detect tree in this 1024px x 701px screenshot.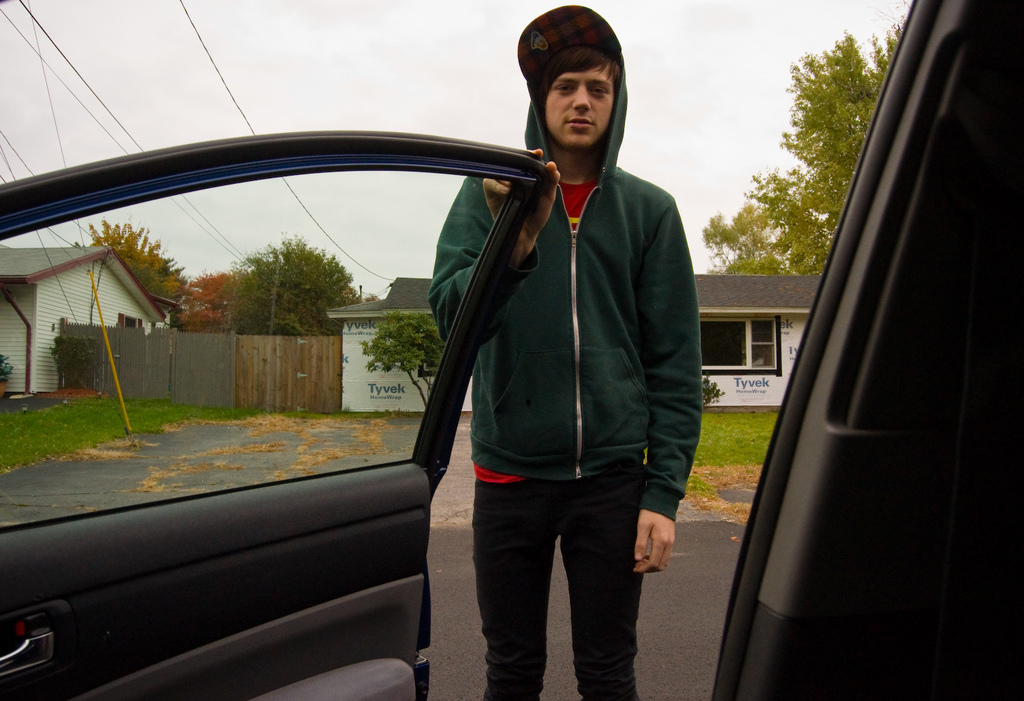
Detection: bbox(705, 0, 909, 274).
